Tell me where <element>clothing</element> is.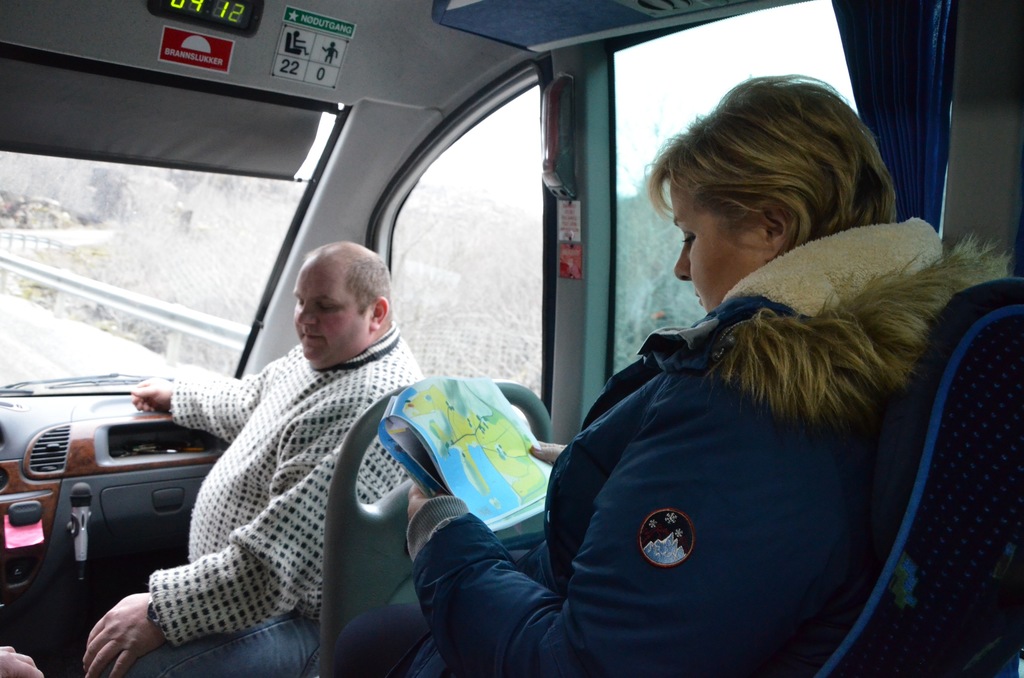
<element>clothing</element> is at 326 214 1010 677.
